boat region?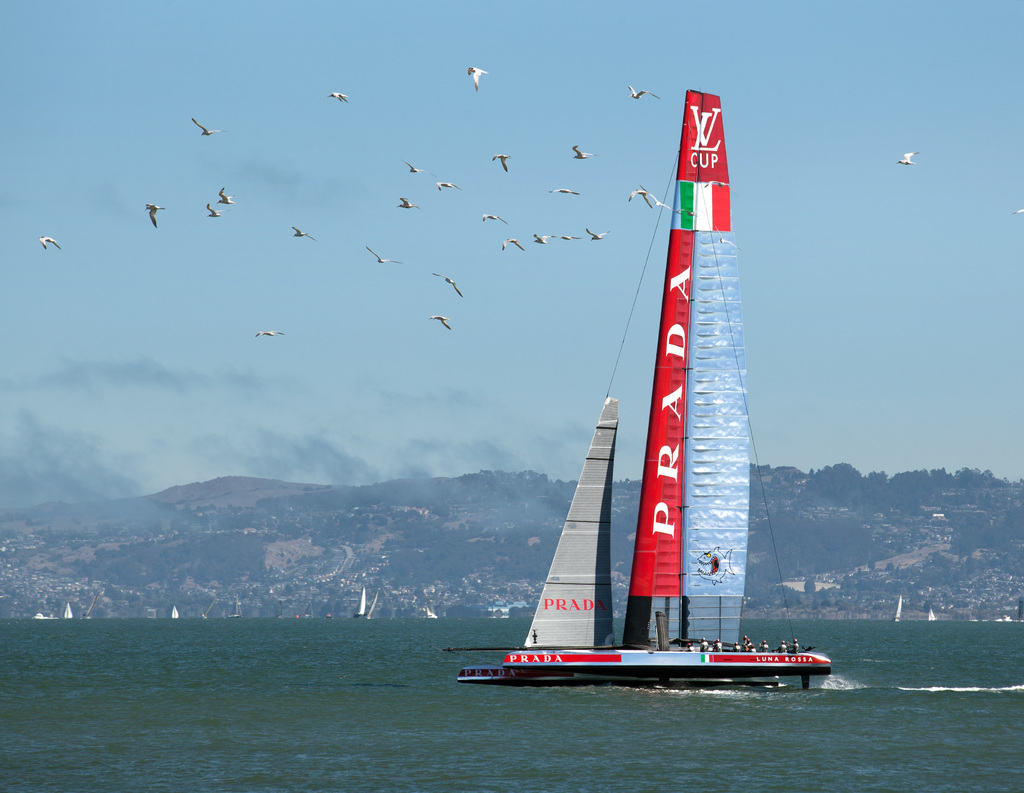
[33, 612, 56, 621]
